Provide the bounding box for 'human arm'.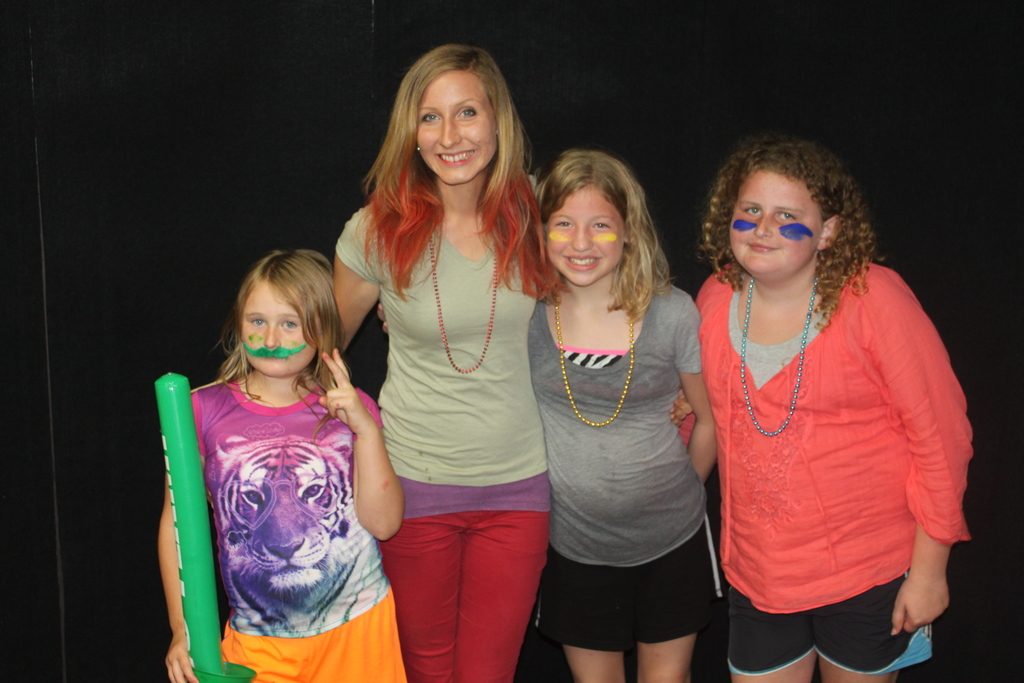
region(157, 390, 209, 682).
